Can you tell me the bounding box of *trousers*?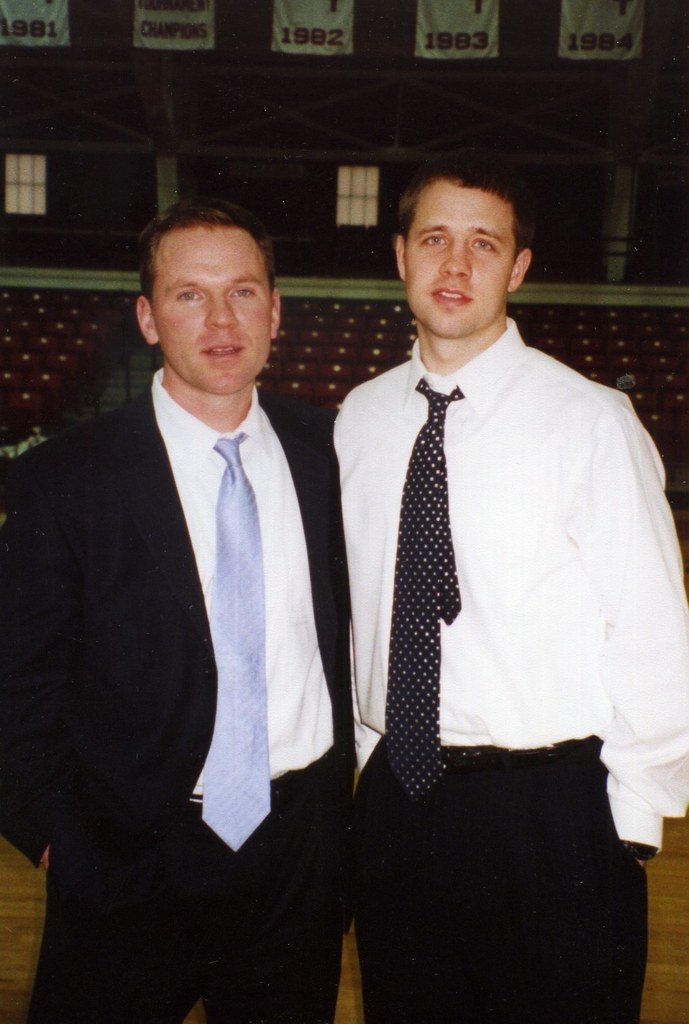
343/751/652/1023.
